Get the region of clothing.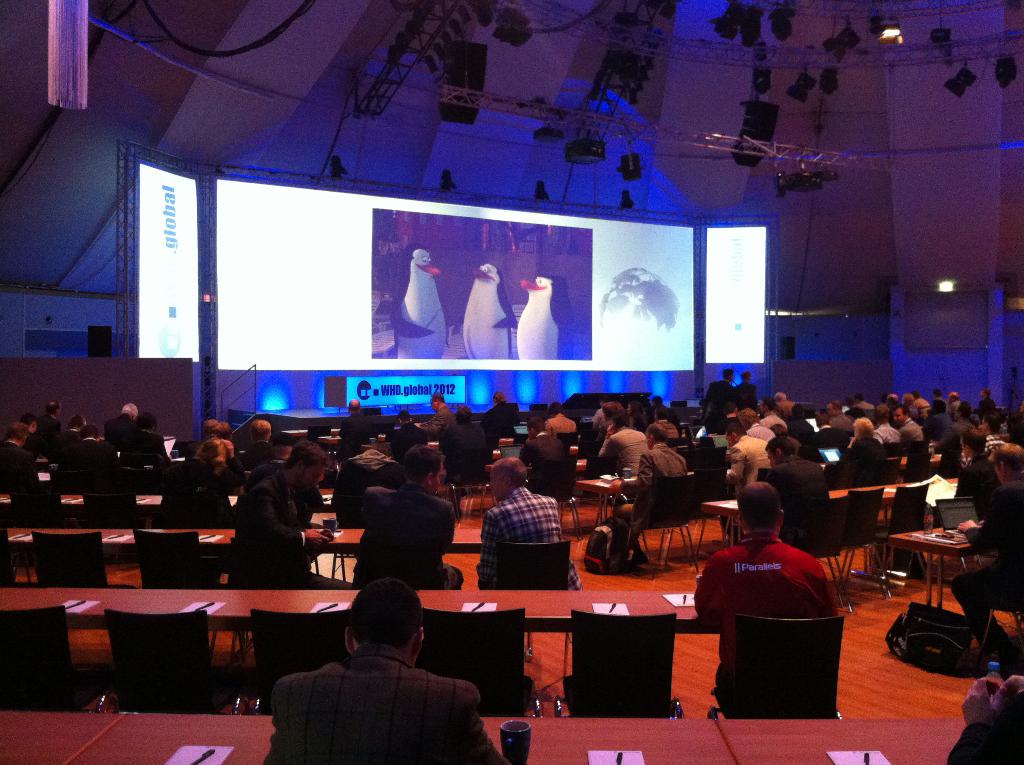
{"left": 329, "top": 458, "right": 403, "bottom": 530}.
